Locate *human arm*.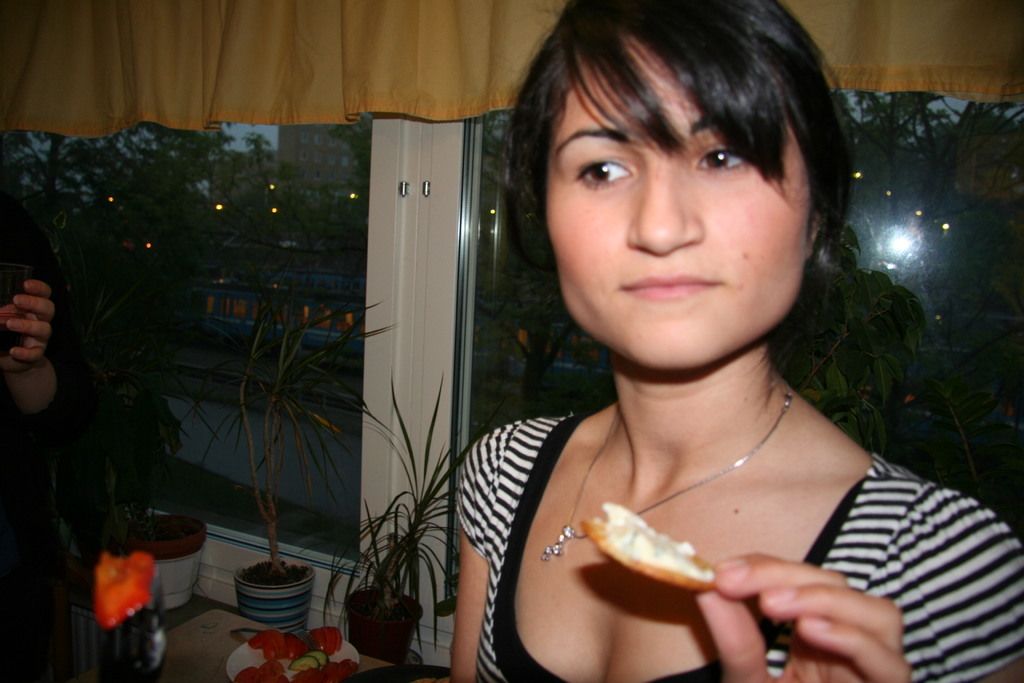
Bounding box: 688/491/1021/682.
